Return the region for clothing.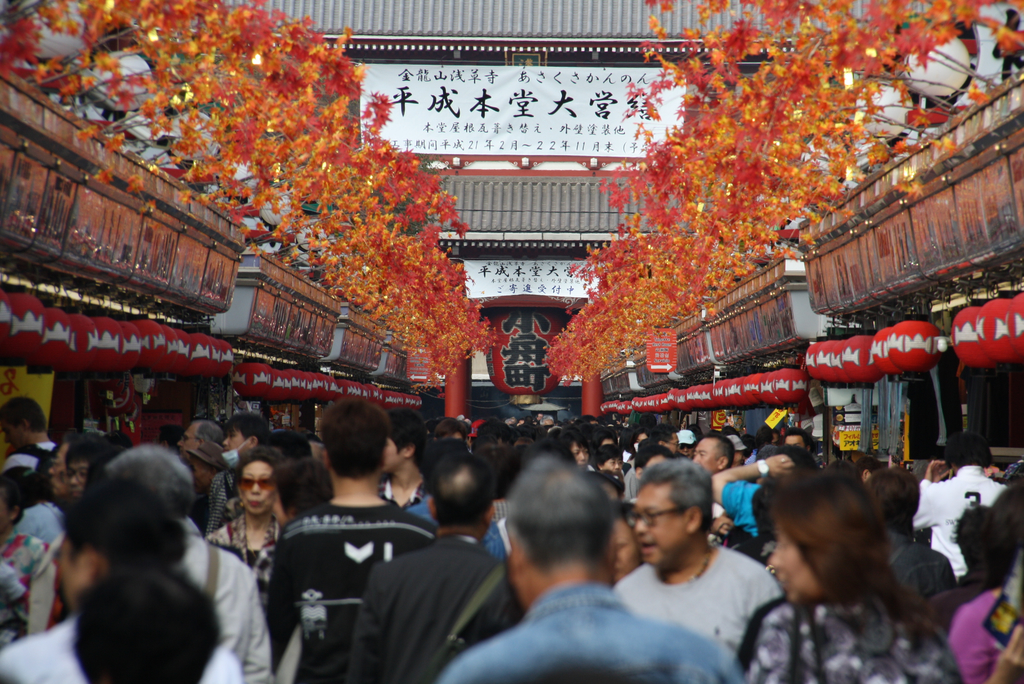
bbox(0, 532, 65, 635).
